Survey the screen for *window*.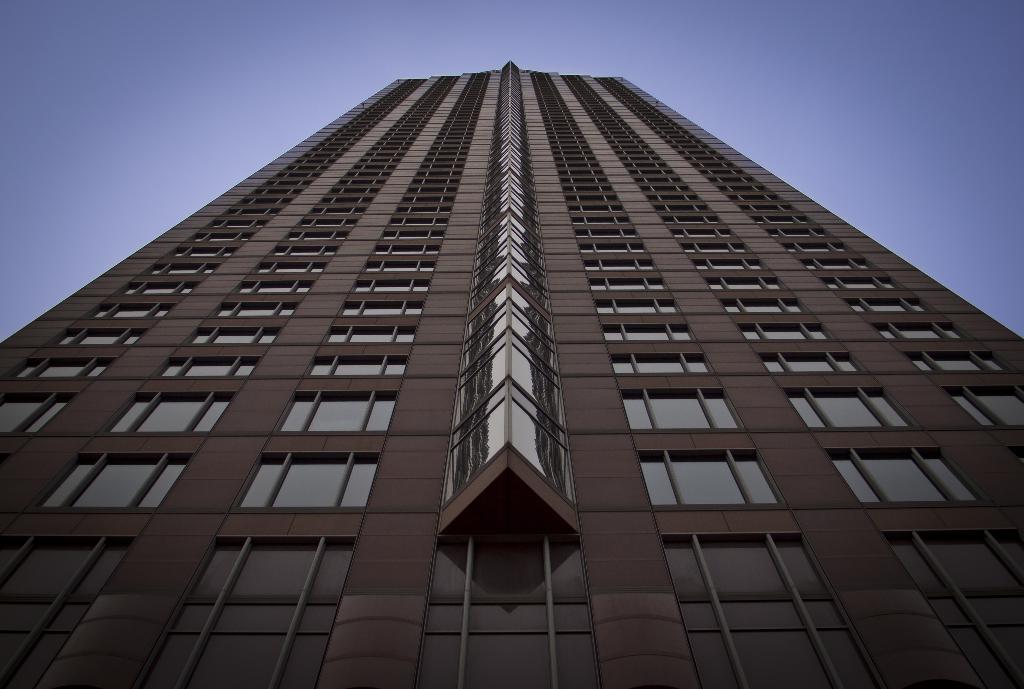
Survey found: [x1=121, y1=278, x2=200, y2=291].
